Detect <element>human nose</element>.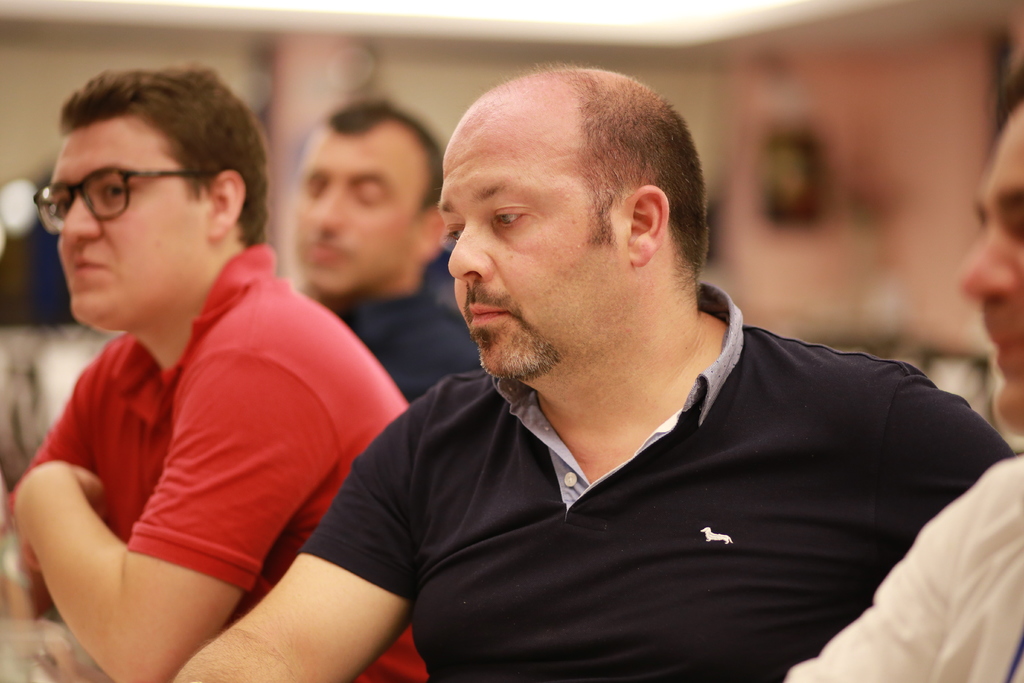
Detected at pyautogui.locateOnScreen(62, 186, 102, 244).
